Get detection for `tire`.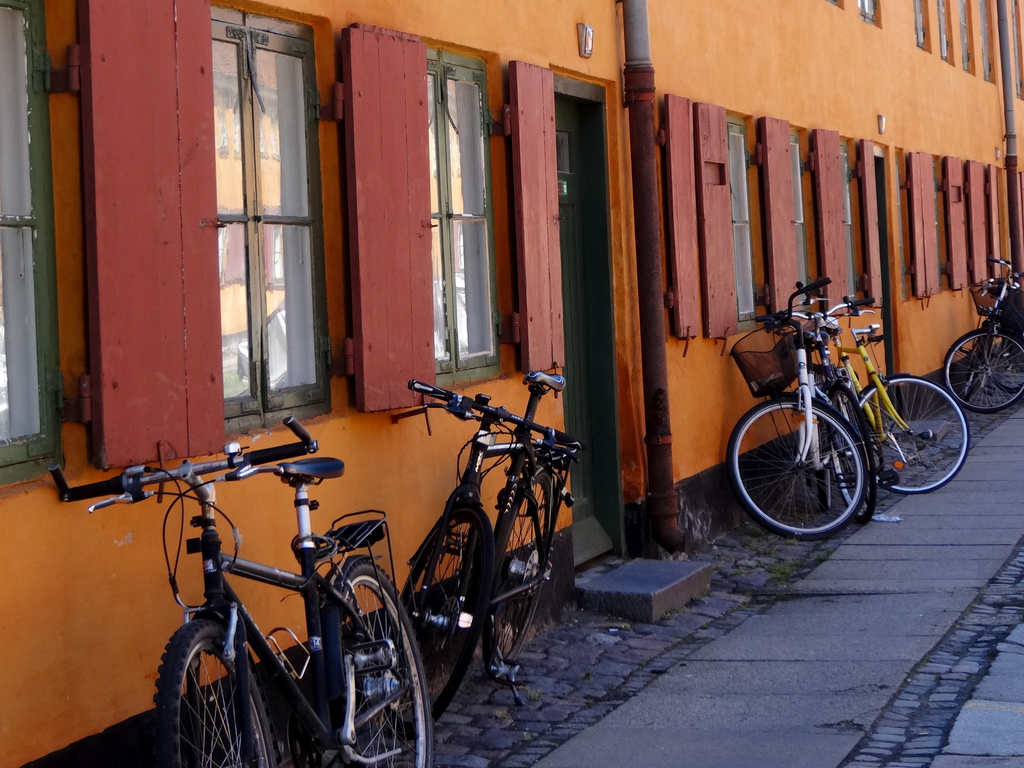
Detection: select_region(406, 499, 480, 720).
